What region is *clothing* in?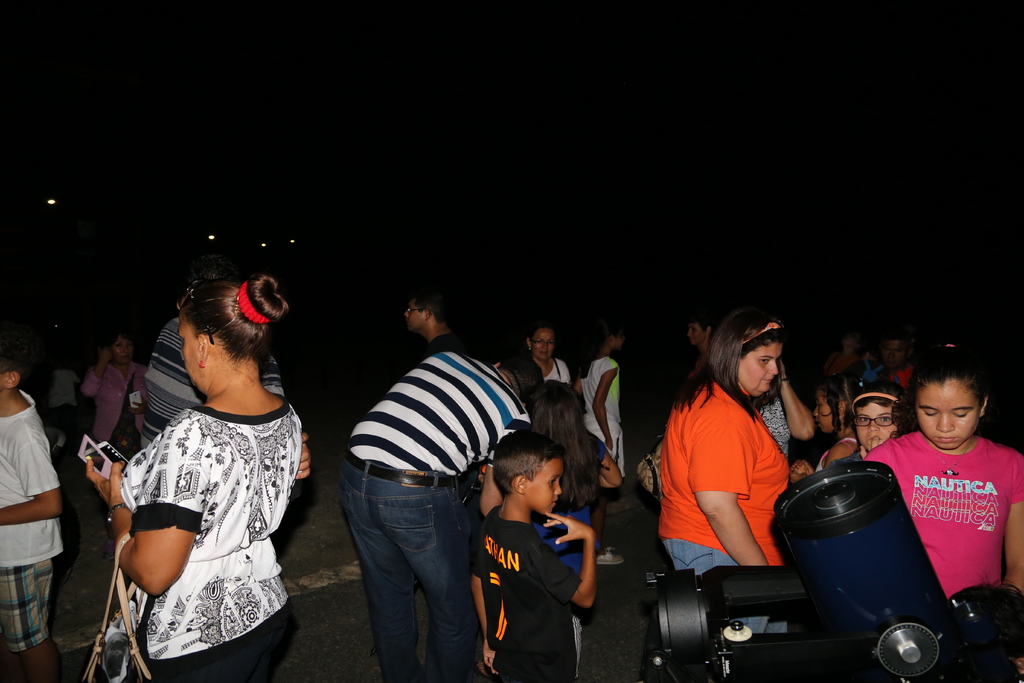
pyautogui.locateOnScreen(878, 431, 1023, 603).
